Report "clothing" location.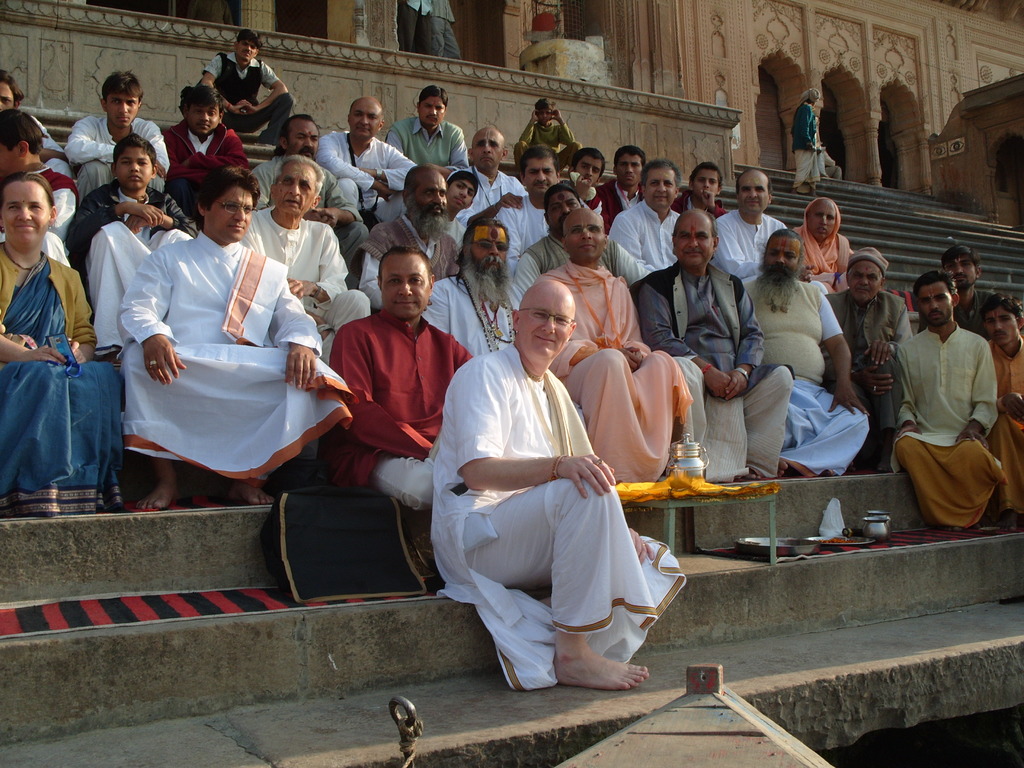
Report: (61,107,182,196).
